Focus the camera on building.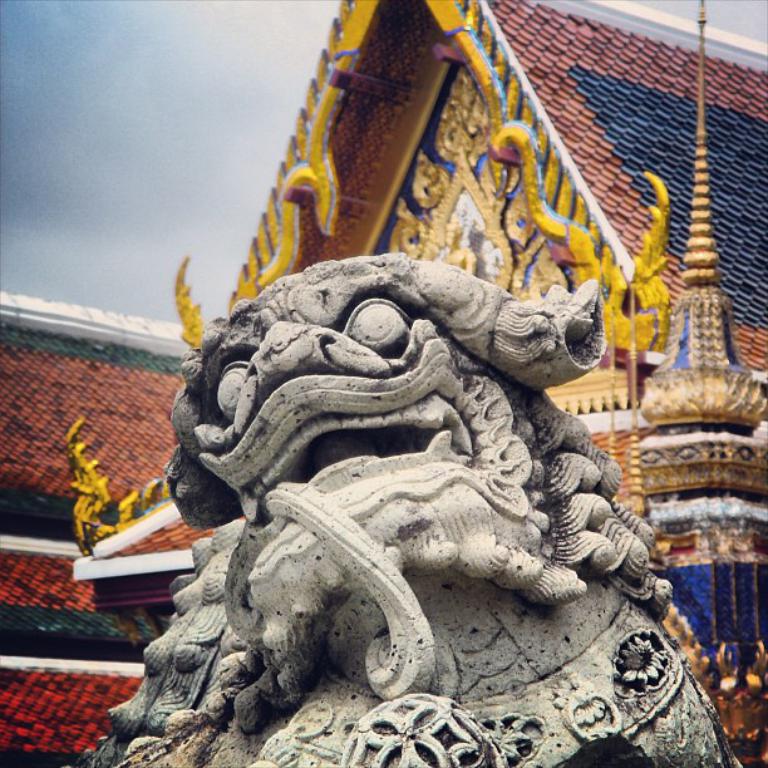
Focus region: 226:0:767:767.
